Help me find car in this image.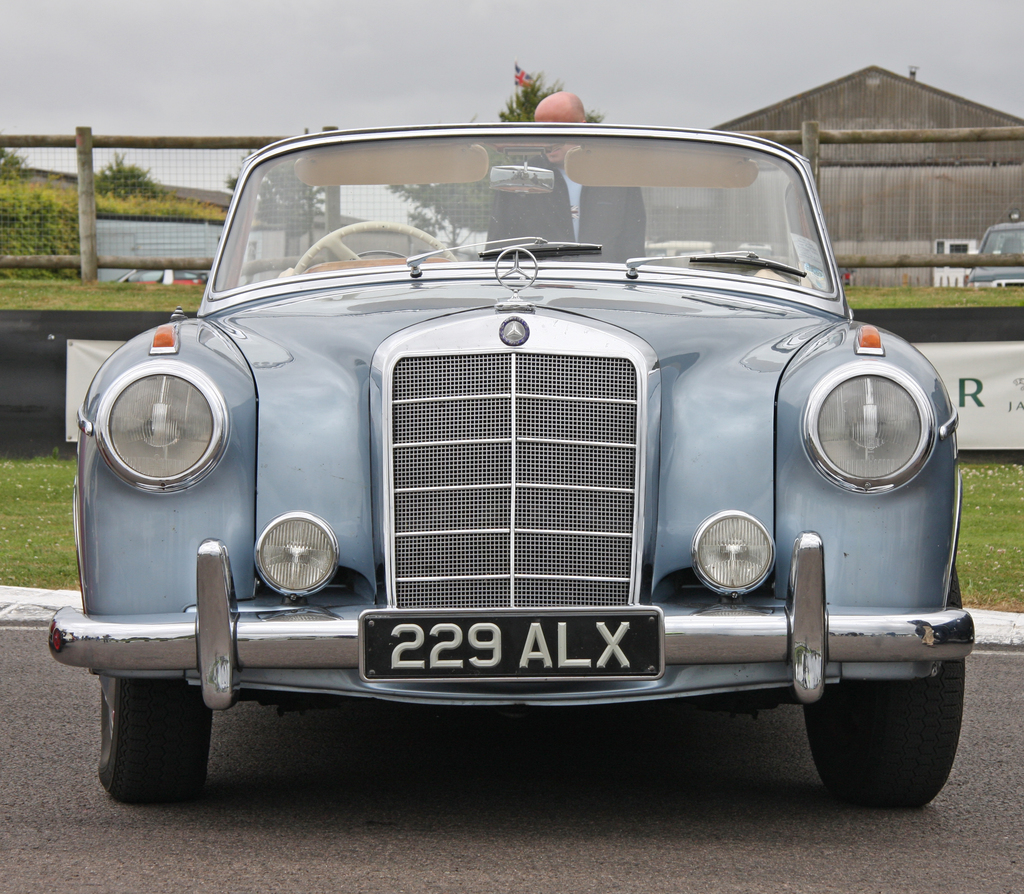
Found it: [48, 128, 972, 804].
